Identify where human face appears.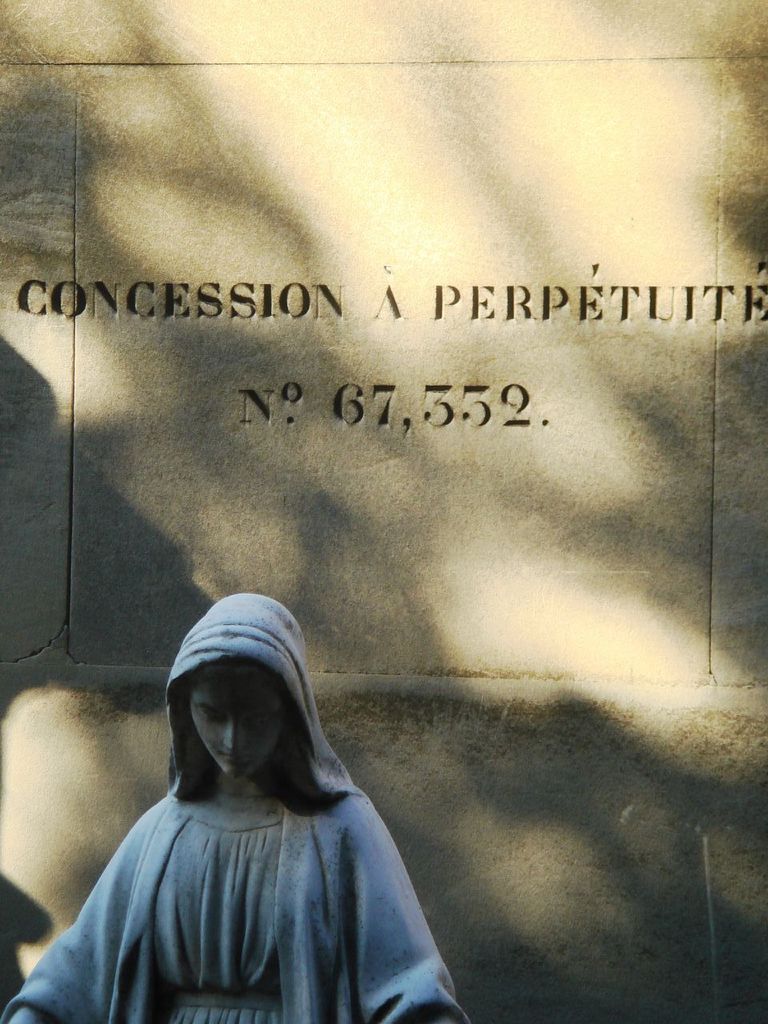
Appears at x1=184, y1=666, x2=290, y2=778.
